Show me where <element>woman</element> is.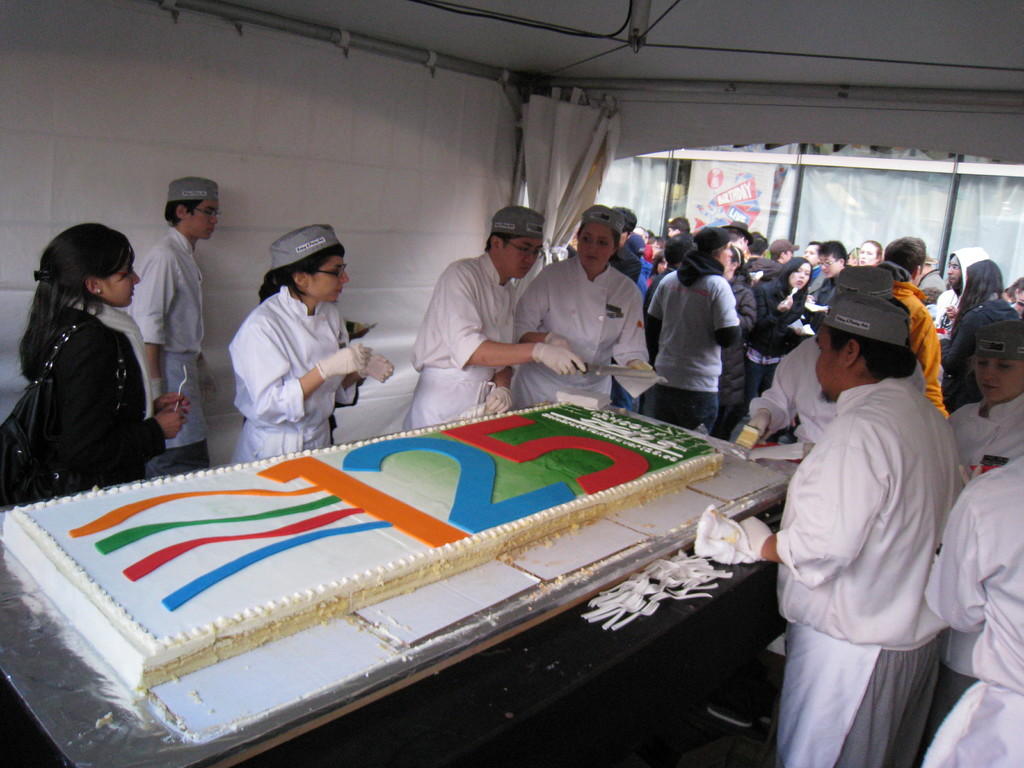
<element>woman</element> is at 514, 202, 654, 417.
